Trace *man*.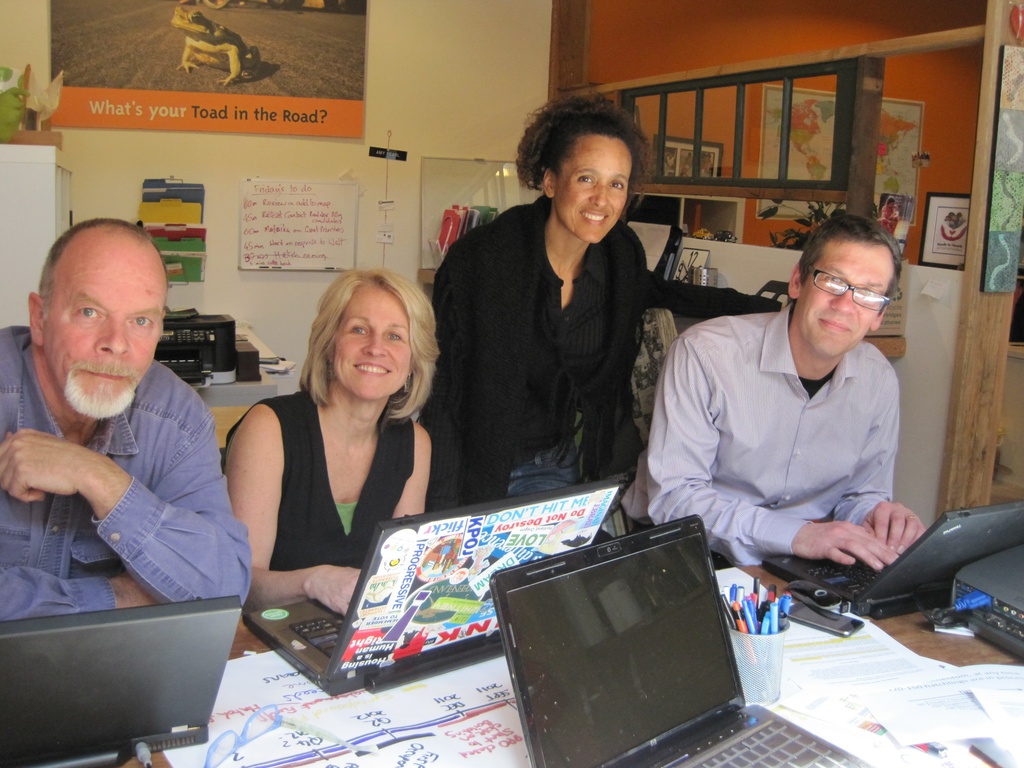
Traced to [left=0, top=216, right=255, bottom=620].
